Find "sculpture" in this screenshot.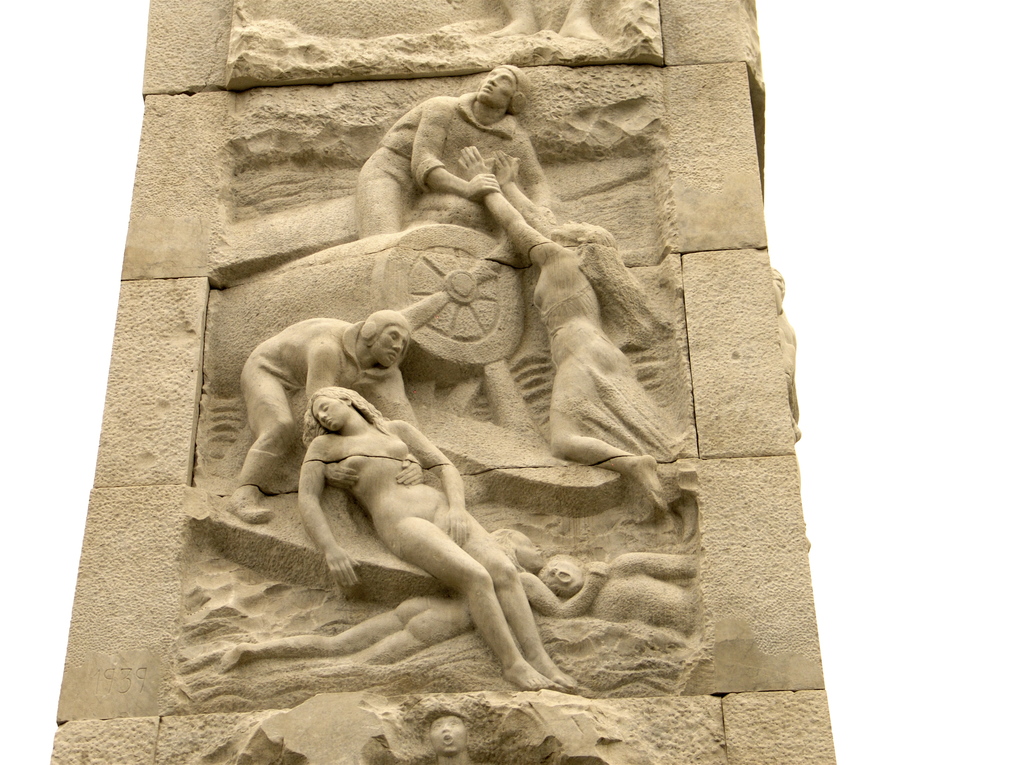
The bounding box for "sculpture" is bbox=(216, 516, 614, 673).
